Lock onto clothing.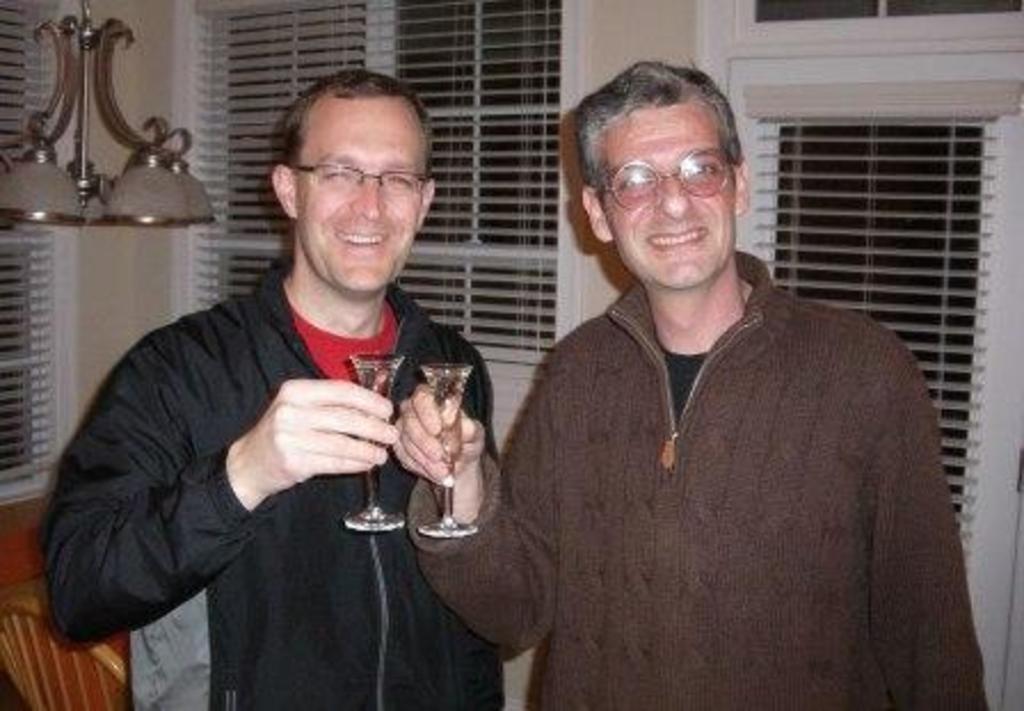
Locked: bbox=(46, 256, 498, 709).
